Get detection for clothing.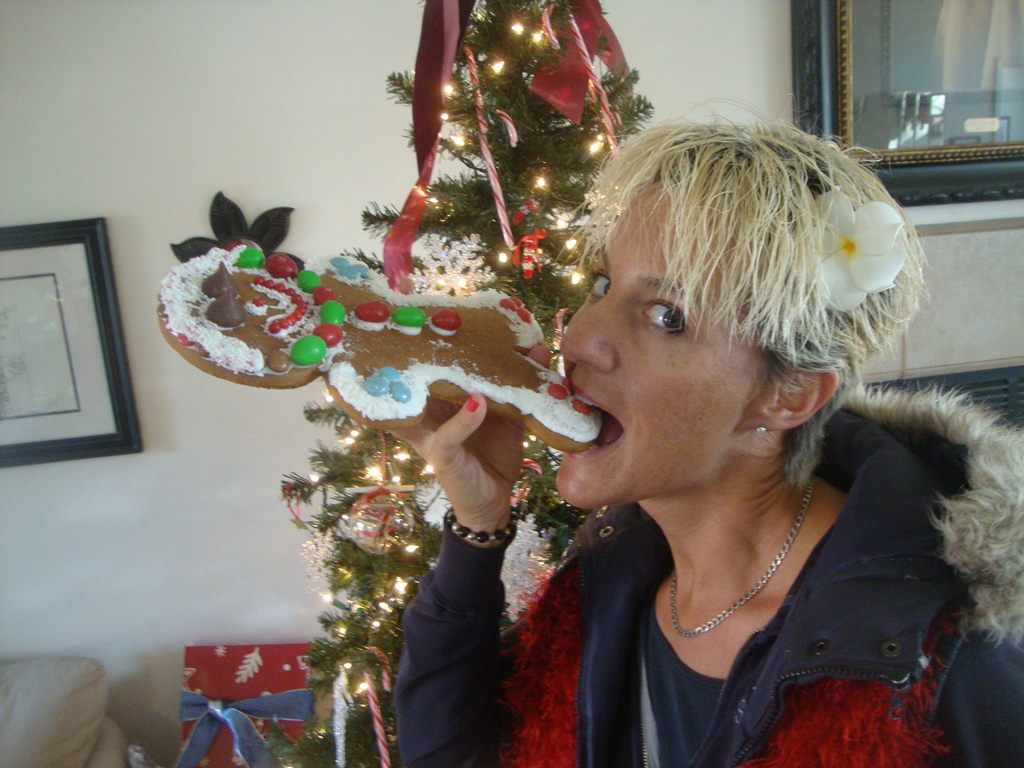
Detection: 391:378:1023:767.
